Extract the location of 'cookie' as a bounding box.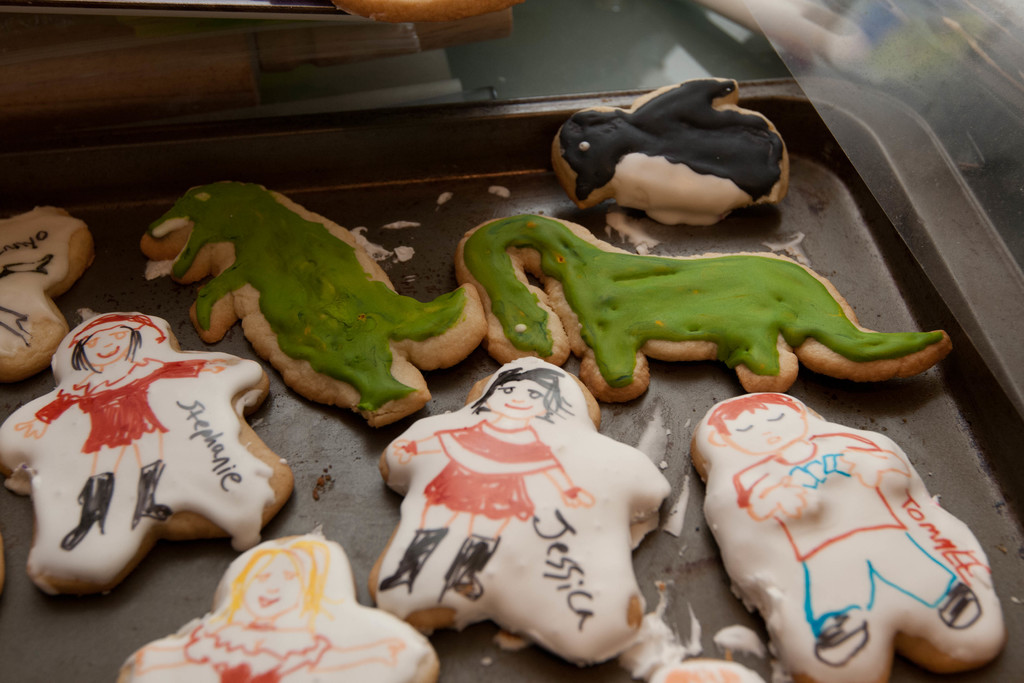
<bbox>120, 530, 440, 682</bbox>.
